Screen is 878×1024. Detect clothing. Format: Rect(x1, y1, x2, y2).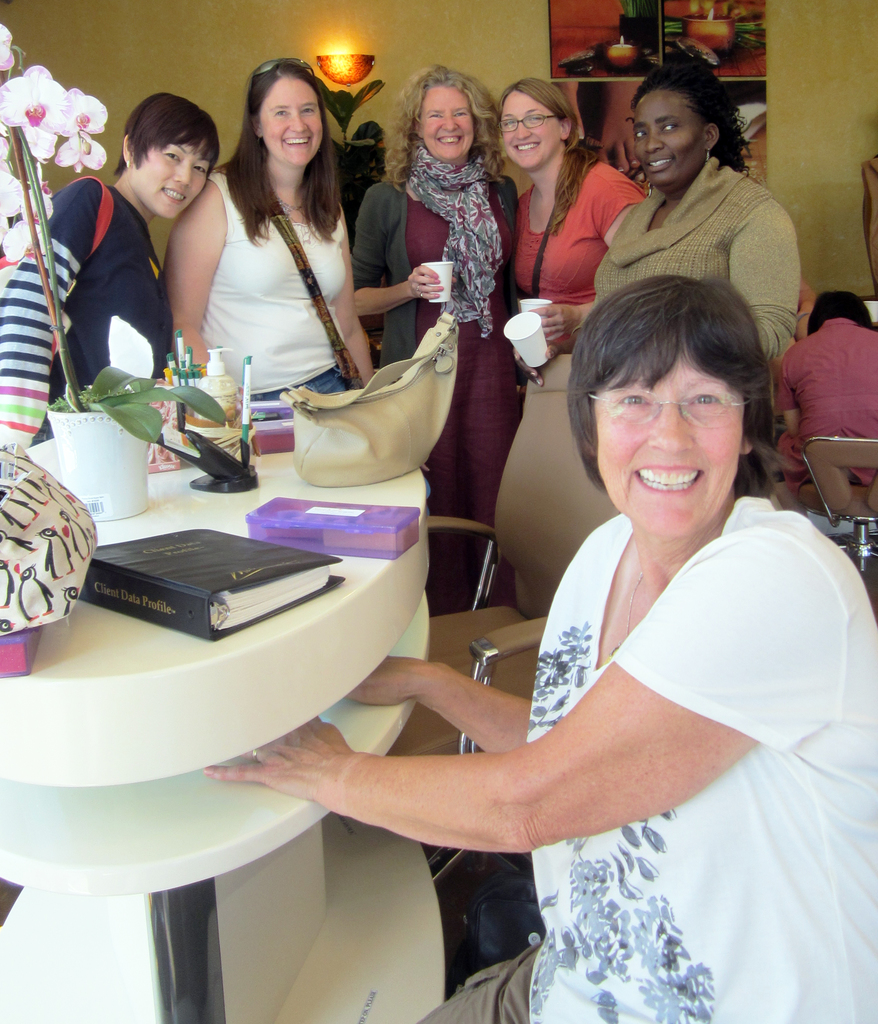
Rect(776, 314, 877, 501).
